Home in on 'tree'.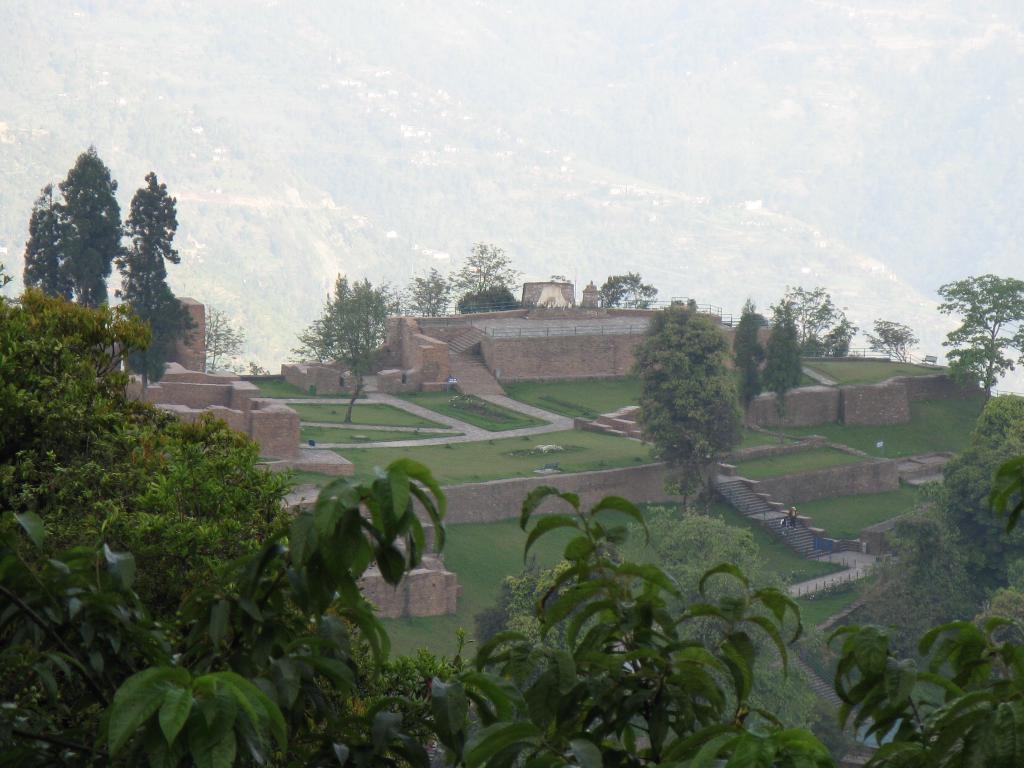
Homed in at [left=463, top=237, right=516, bottom=316].
